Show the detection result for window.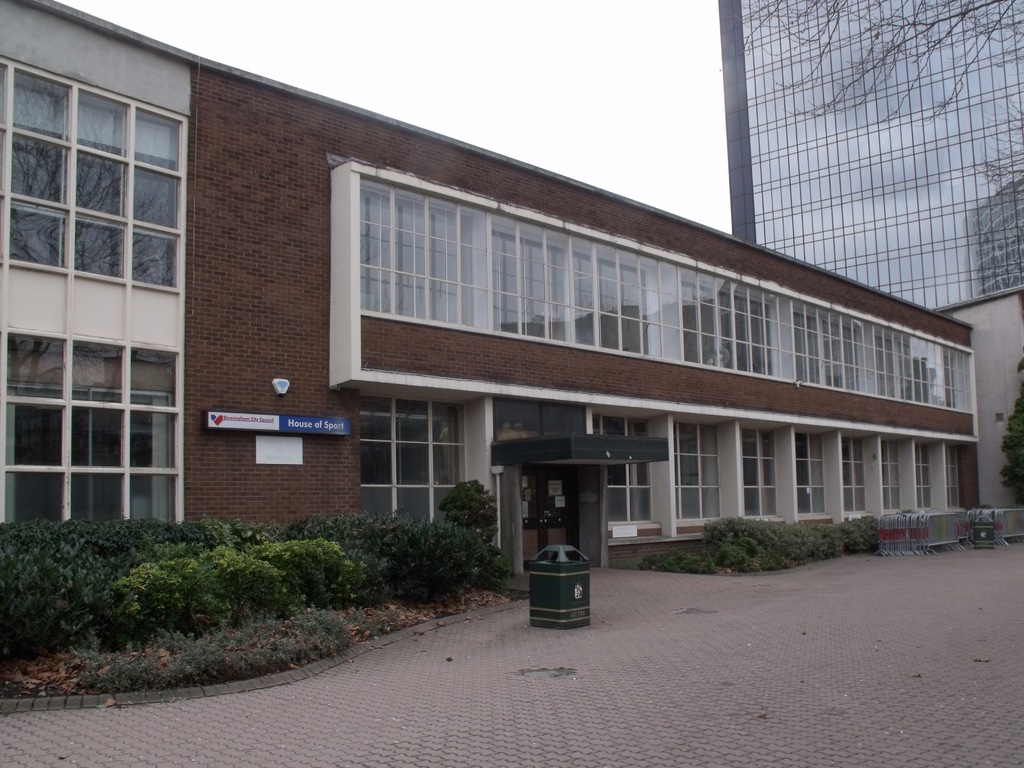
[x1=949, y1=440, x2=963, y2=512].
